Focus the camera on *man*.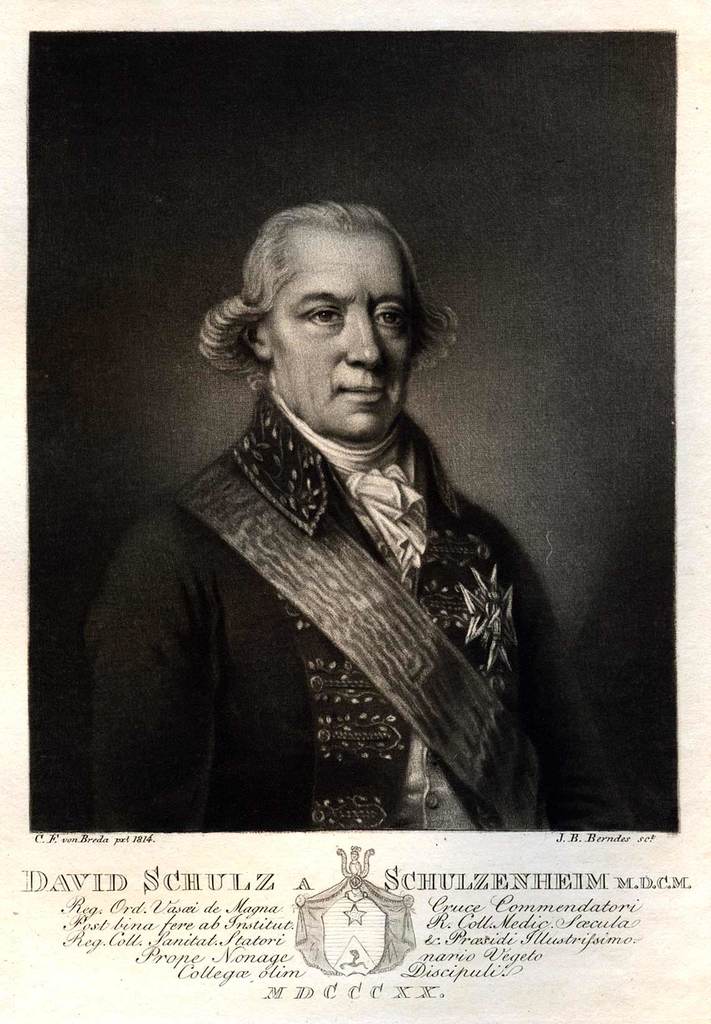
Focus region: [left=86, top=202, right=627, bottom=829].
